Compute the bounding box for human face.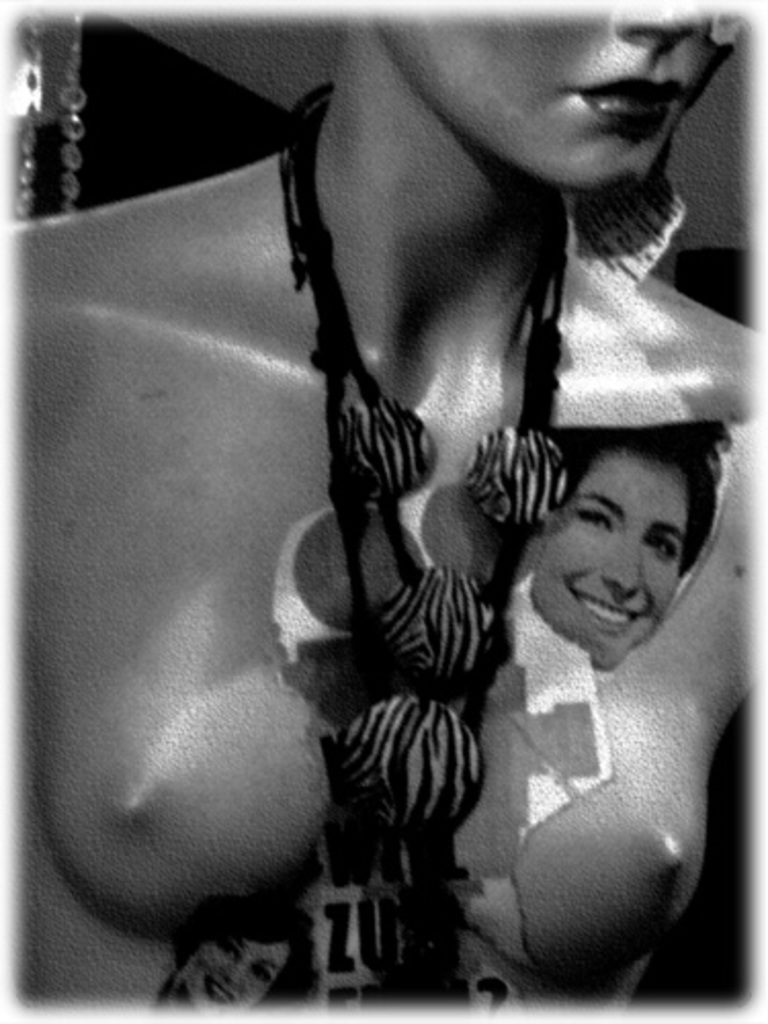
532,453,690,672.
